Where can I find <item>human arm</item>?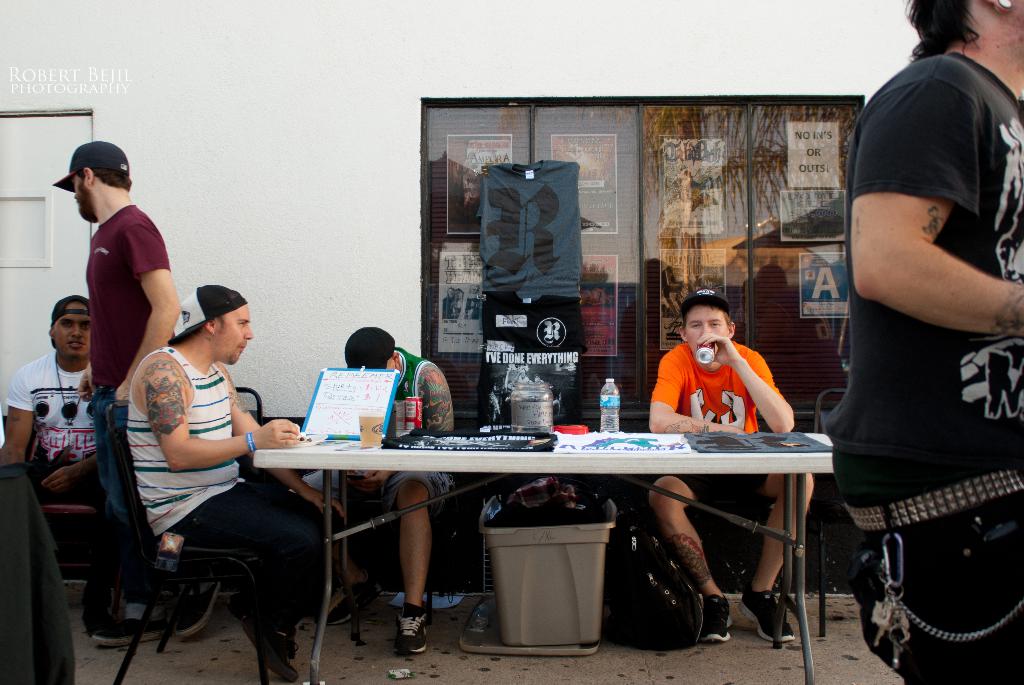
You can find it at region(106, 222, 184, 404).
